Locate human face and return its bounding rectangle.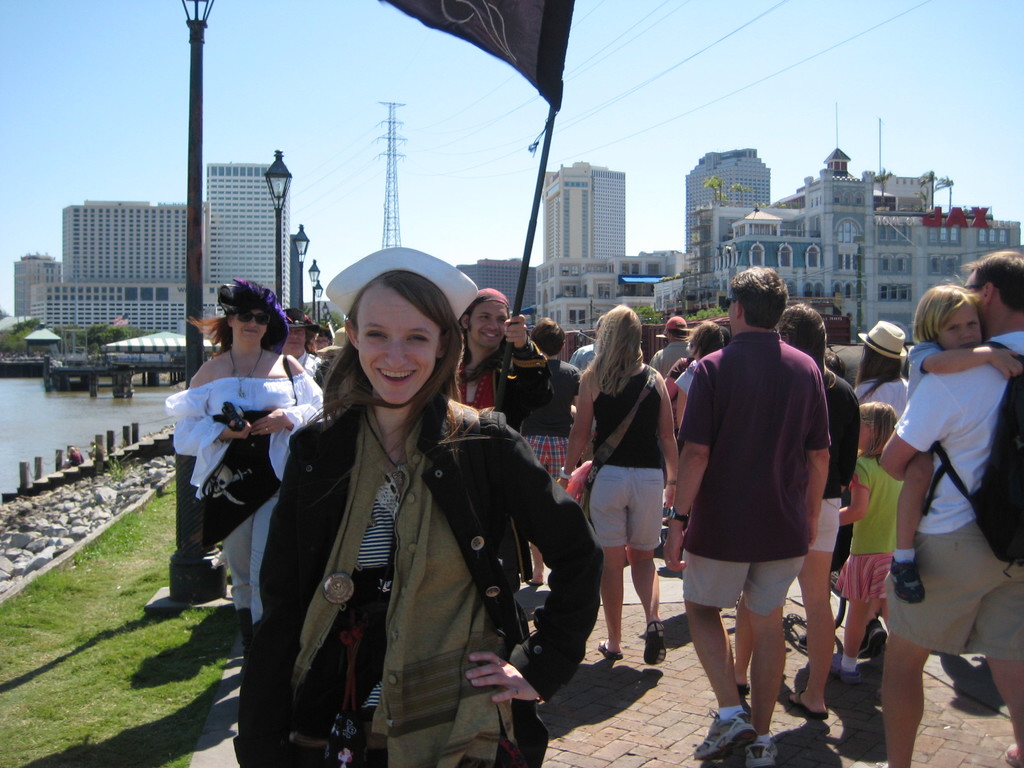
x1=472, y1=300, x2=506, y2=346.
